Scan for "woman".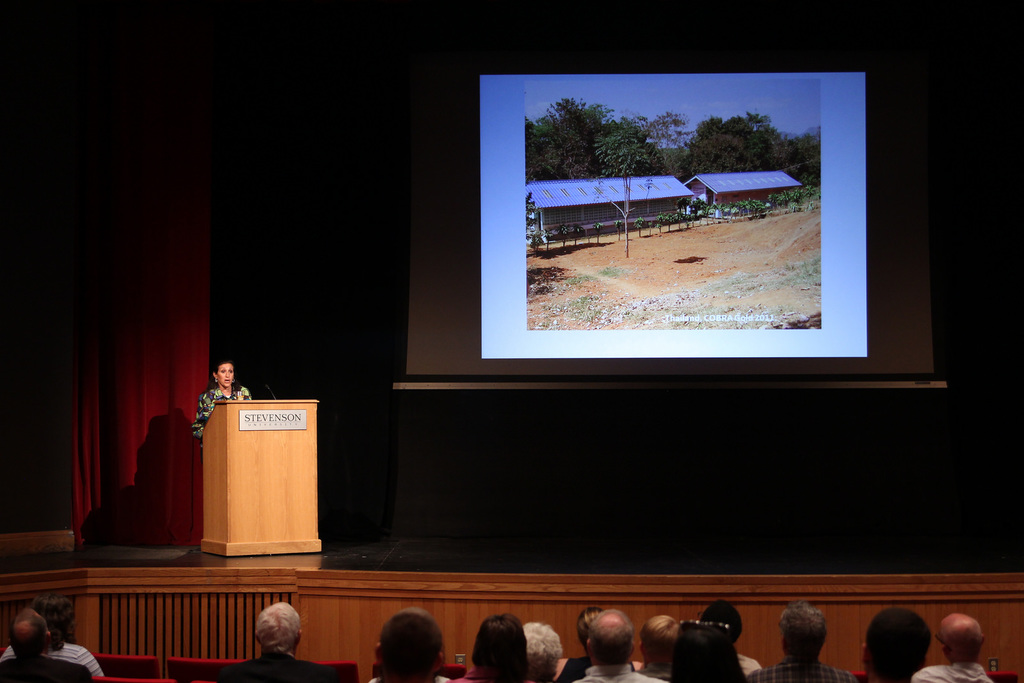
Scan result: crop(668, 613, 745, 682).
